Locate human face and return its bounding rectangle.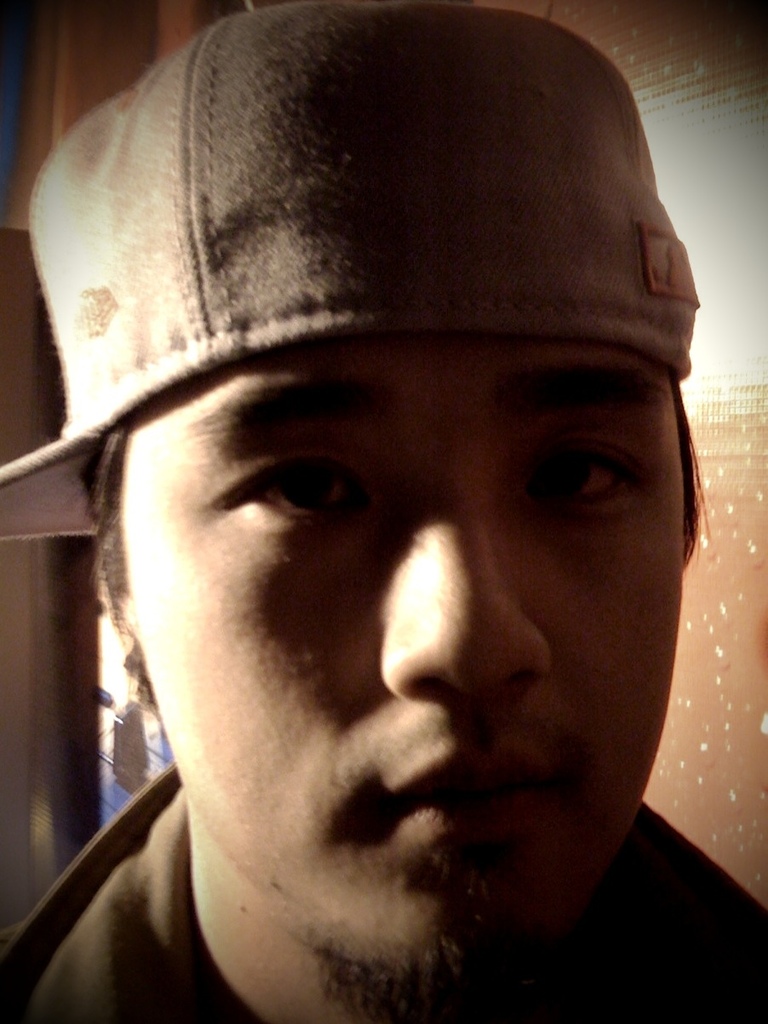
117:332:682:969.
